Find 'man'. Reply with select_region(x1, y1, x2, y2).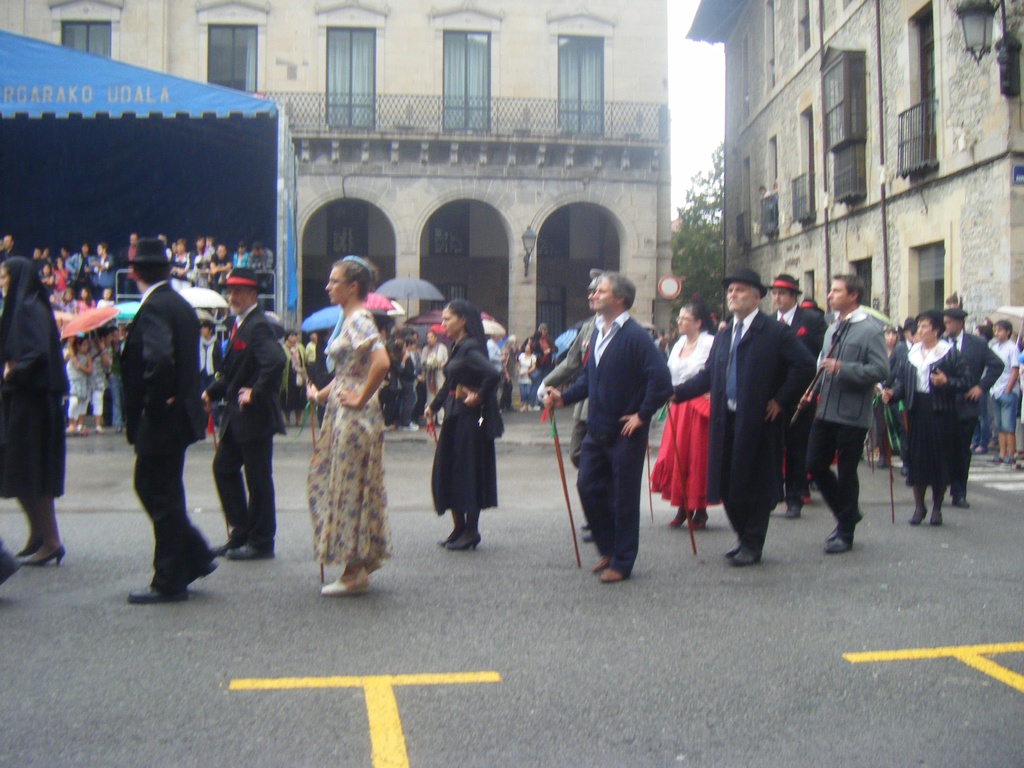
select_region(804, 270, 884, 554).
